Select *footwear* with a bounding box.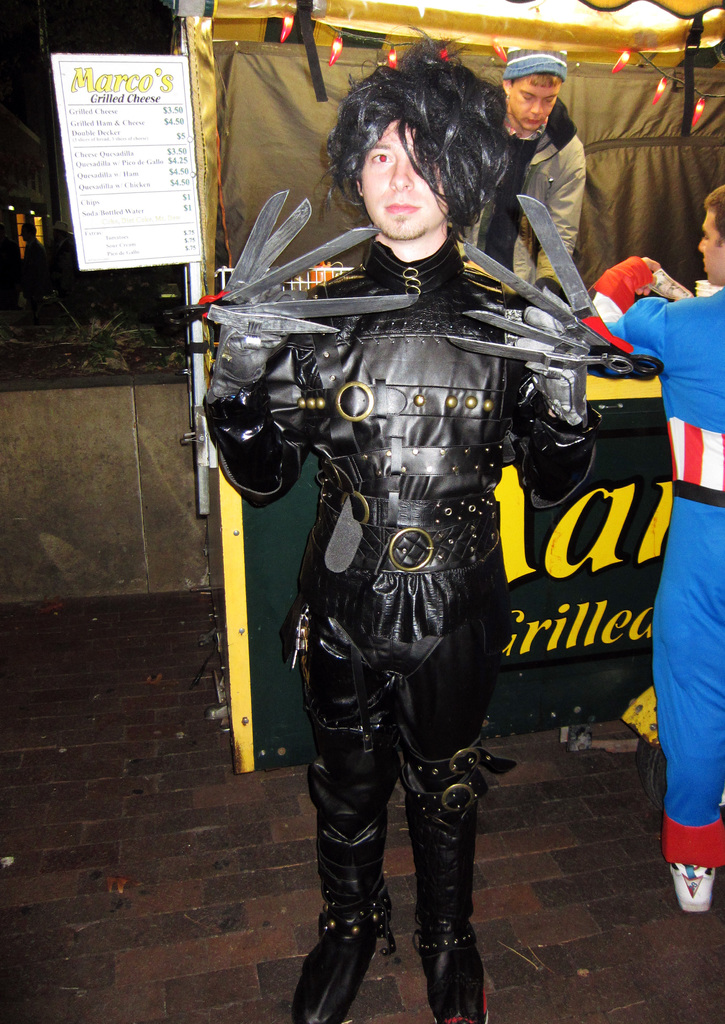
<region>293, 911, 389, 1023</region>.
